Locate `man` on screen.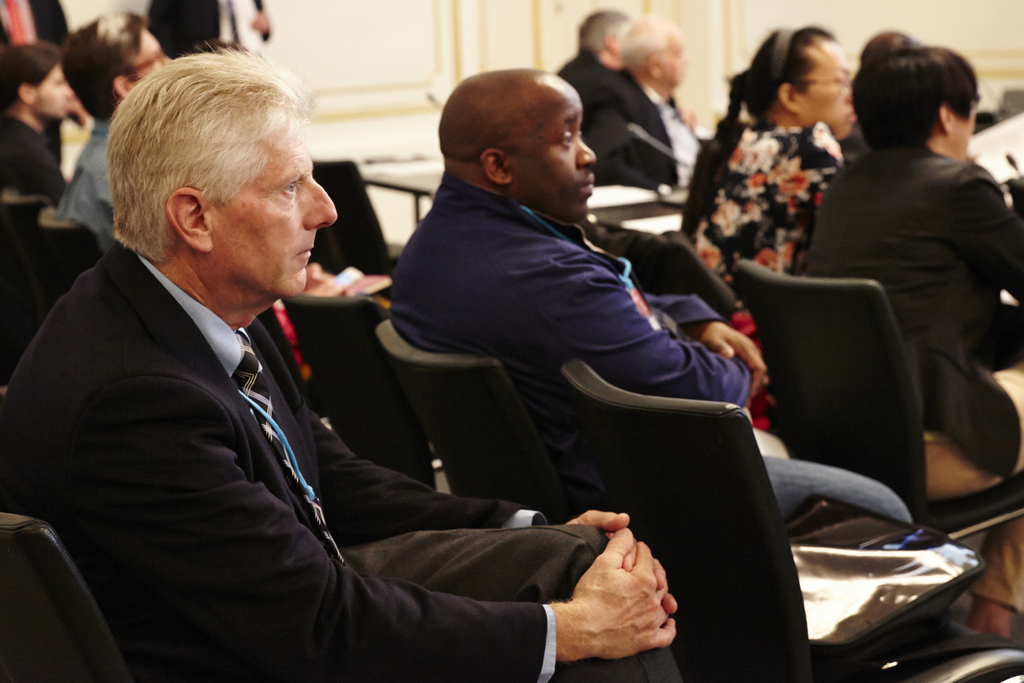
On screen at (556, 10, 634, 104).
